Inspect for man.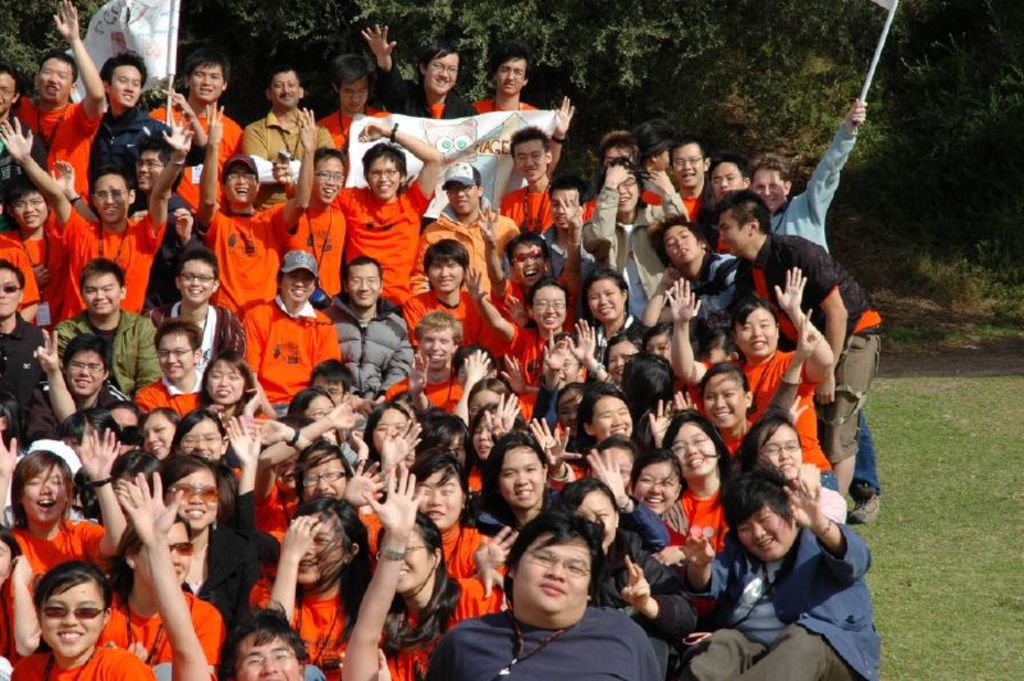
Inspection: [12, 0, 111, 205].
